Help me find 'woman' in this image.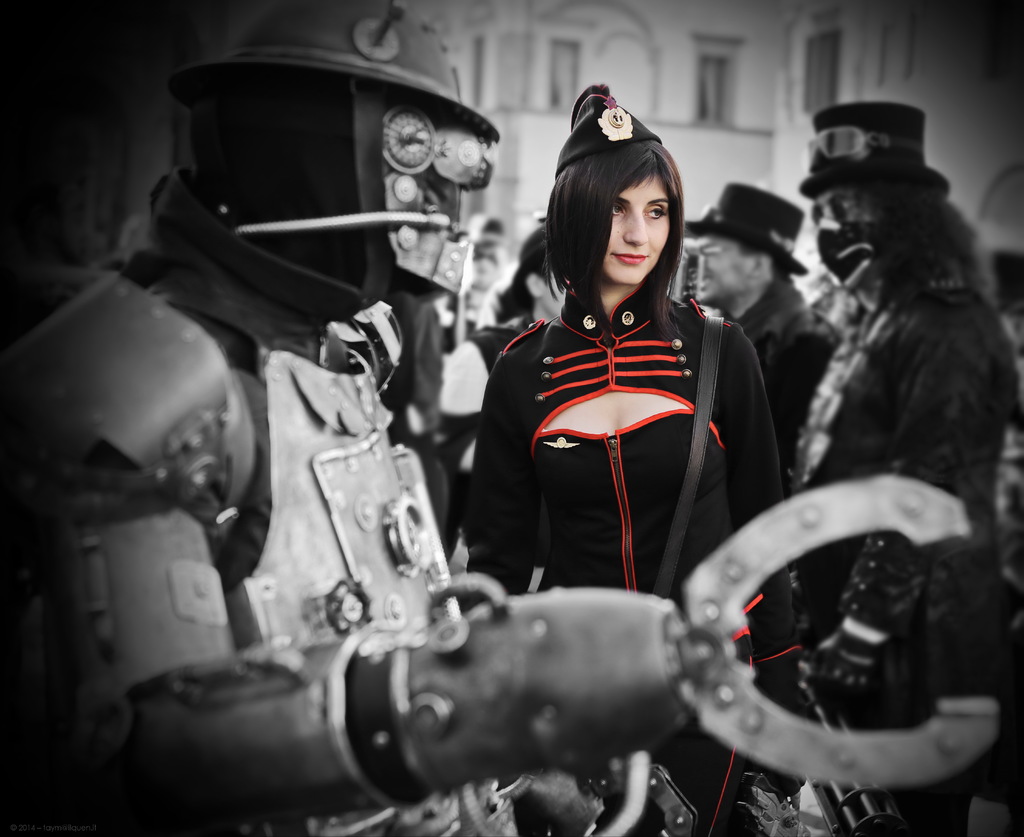
Found it: locate(458, 104, 761, 692).
